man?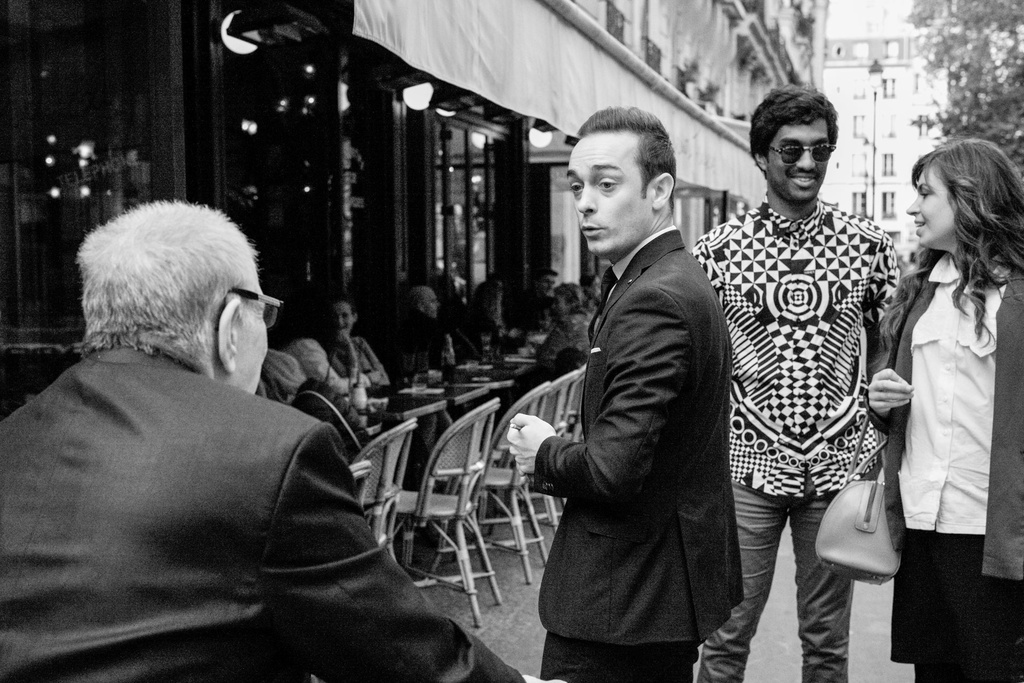
l=509, t=94, r=753, b=682
